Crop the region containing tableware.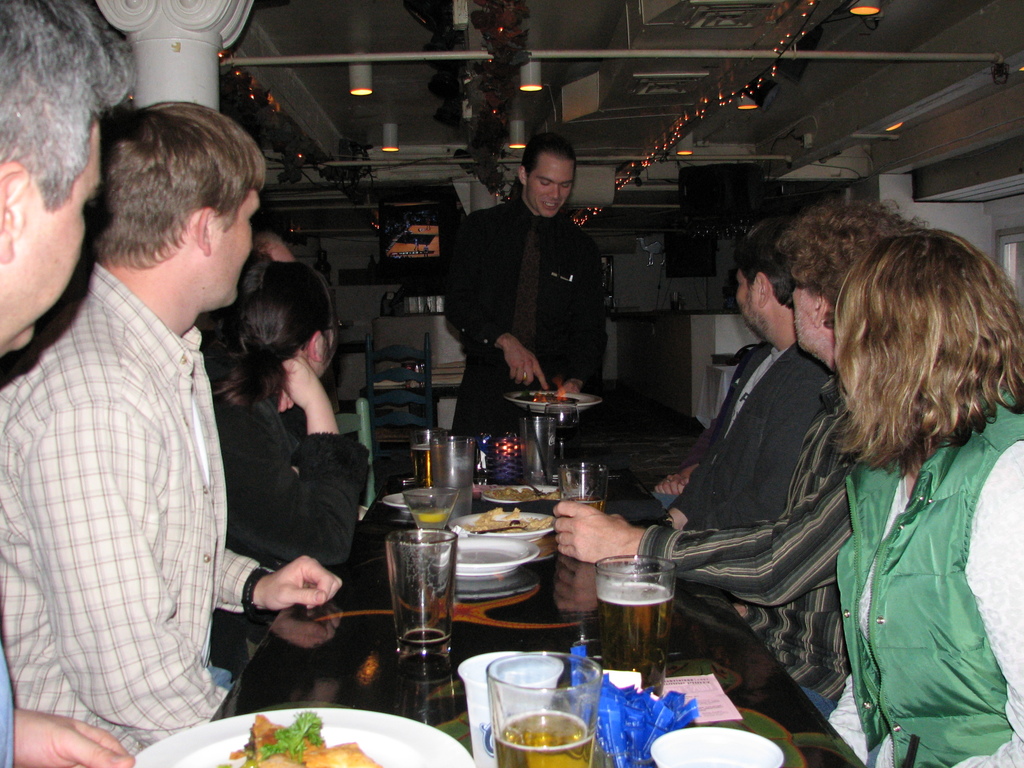
Crop region: l=452, t=522, r=527, b=584.
